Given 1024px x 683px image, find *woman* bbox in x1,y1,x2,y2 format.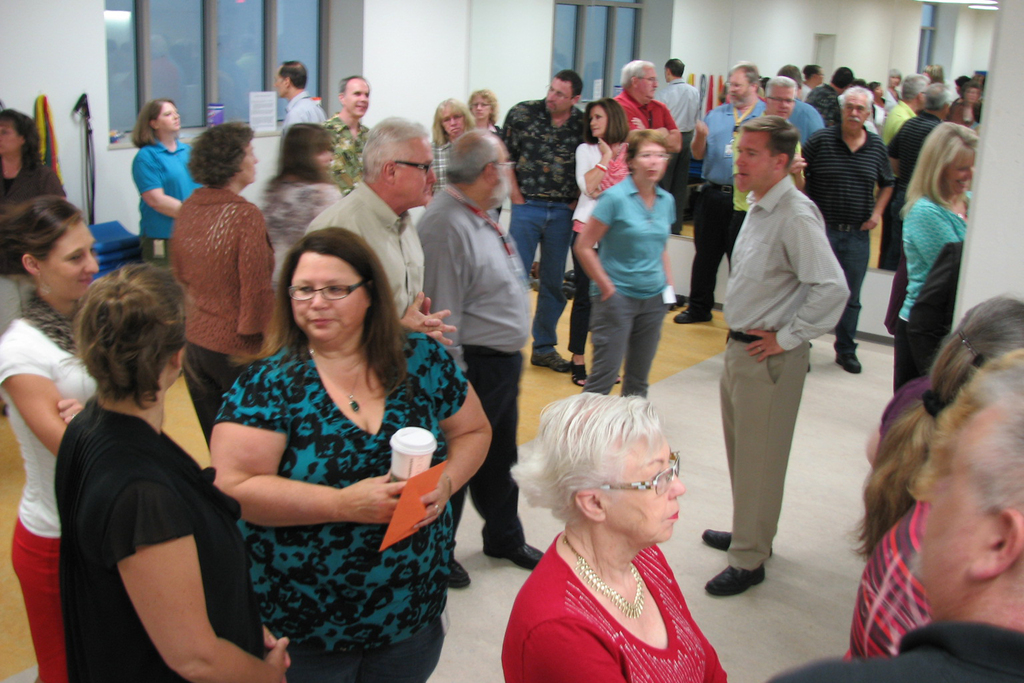
29,194,288,682.
